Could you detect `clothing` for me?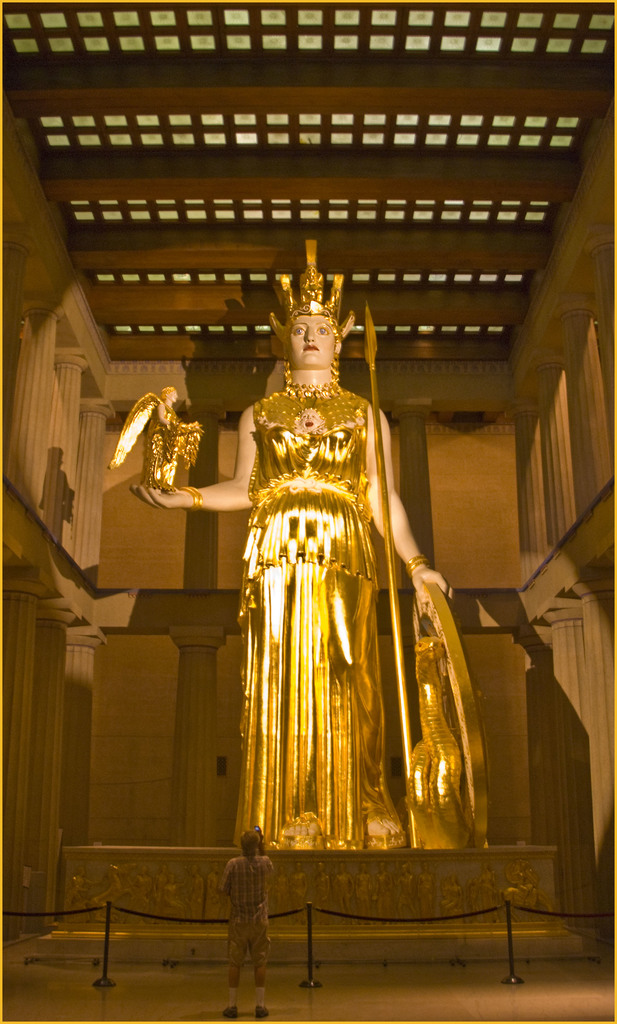
Detection result: (left=219, top=855, right=274, bottom=970).
